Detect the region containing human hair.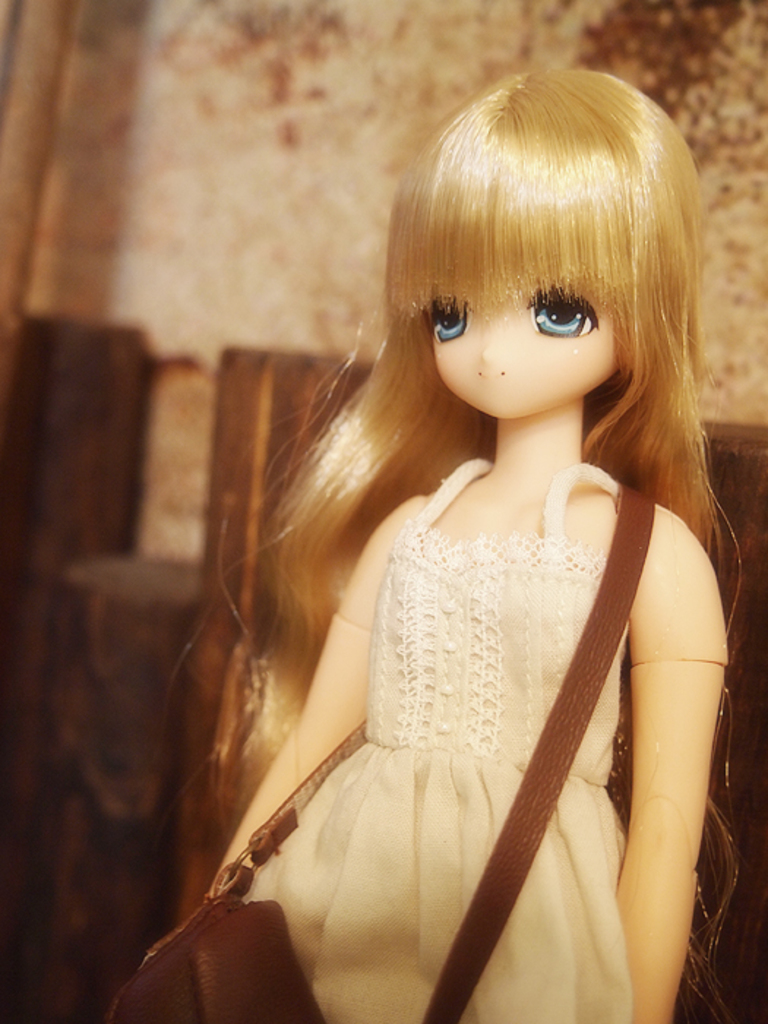
171/60/743/1023.
